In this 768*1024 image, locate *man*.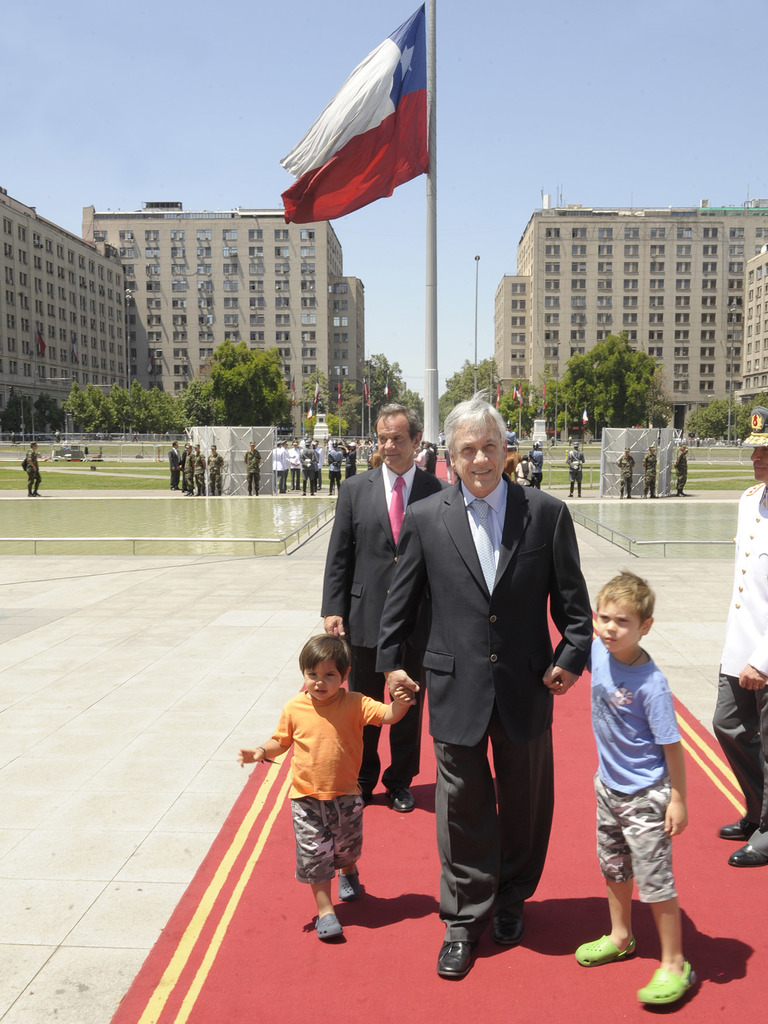
Bounding box: (515, 455, 533, 484).
